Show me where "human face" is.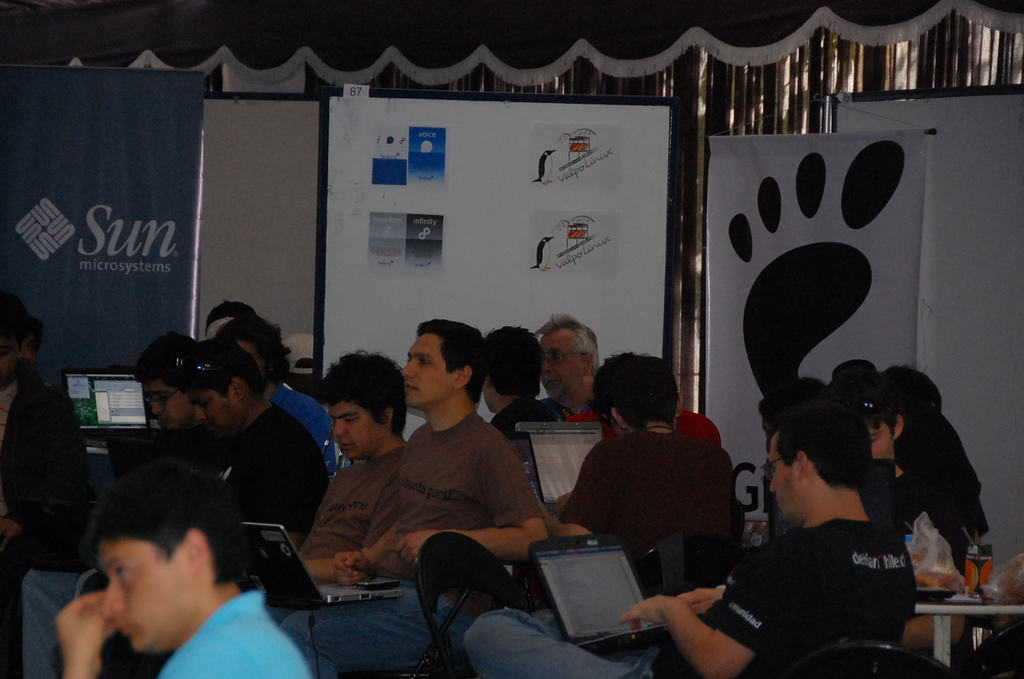
"human face" is at bbox=(870, 420, 895, 461).
